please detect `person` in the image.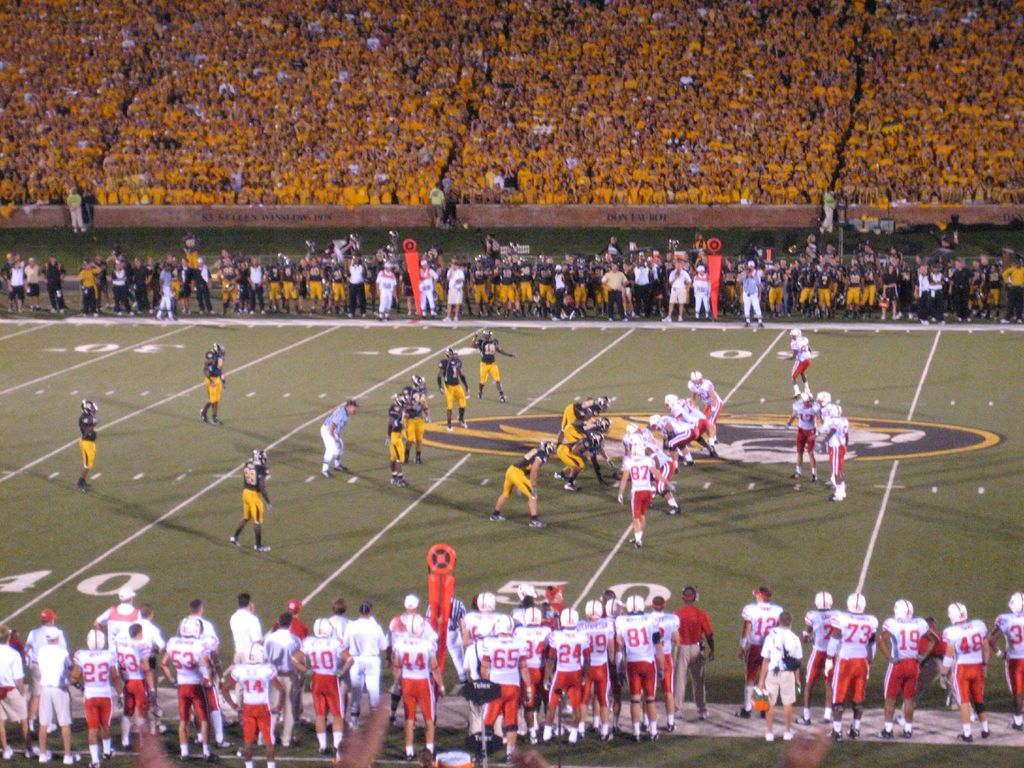
[x1=555, y1=433, x2=611, y2=492].
